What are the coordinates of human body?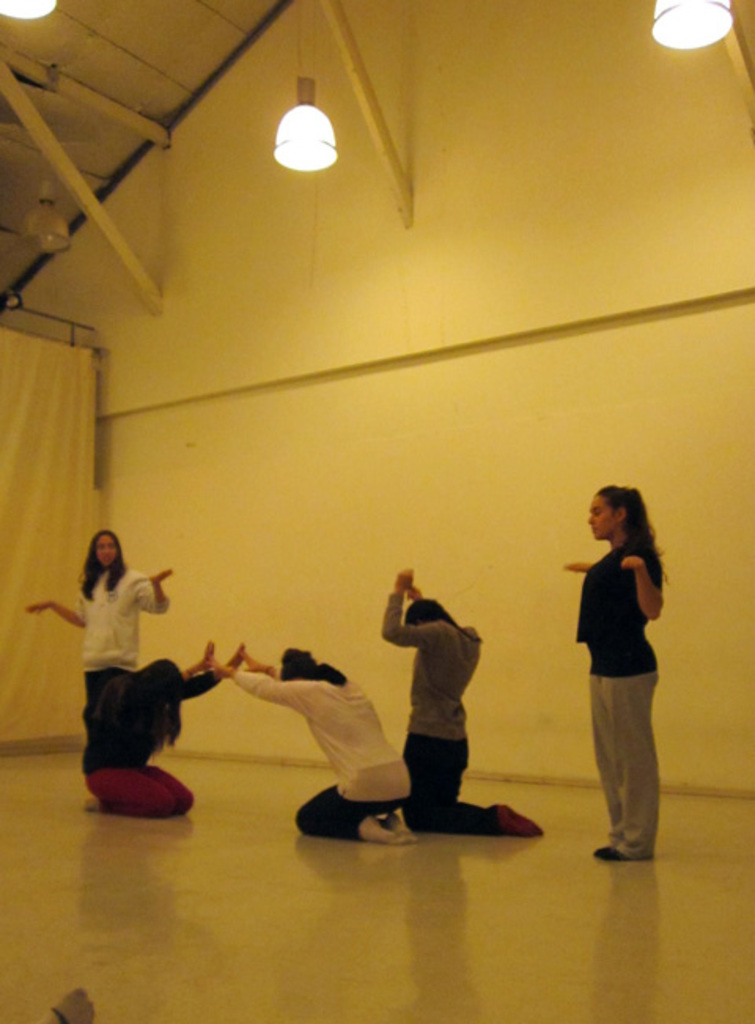
rect(79, 642, 242, 815).
